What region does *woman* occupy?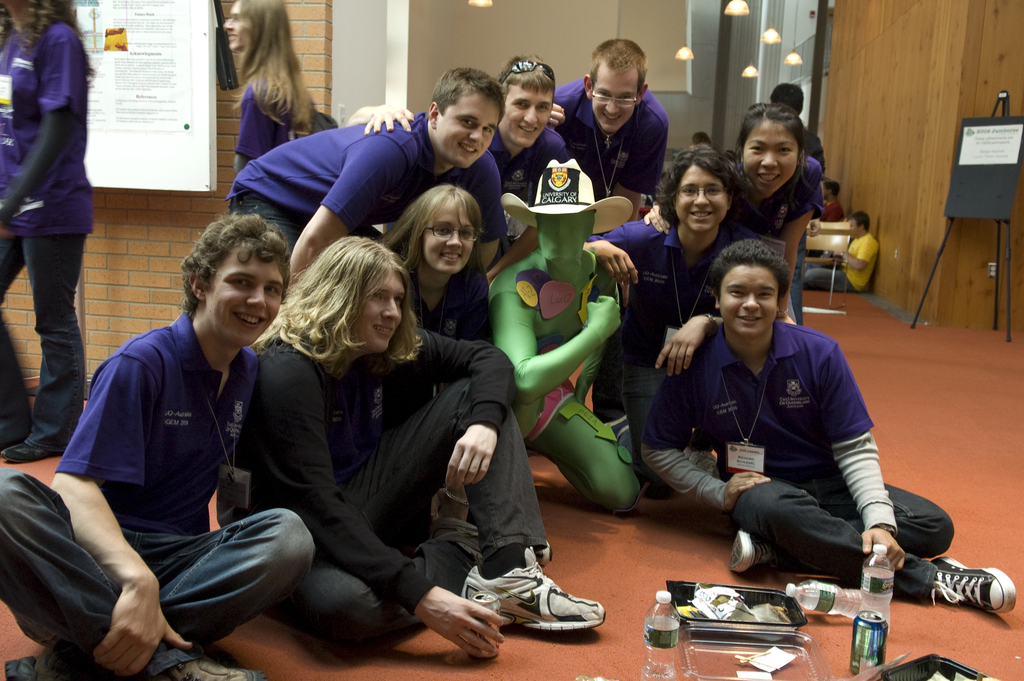
Rect(0, 0, 95, 462).
